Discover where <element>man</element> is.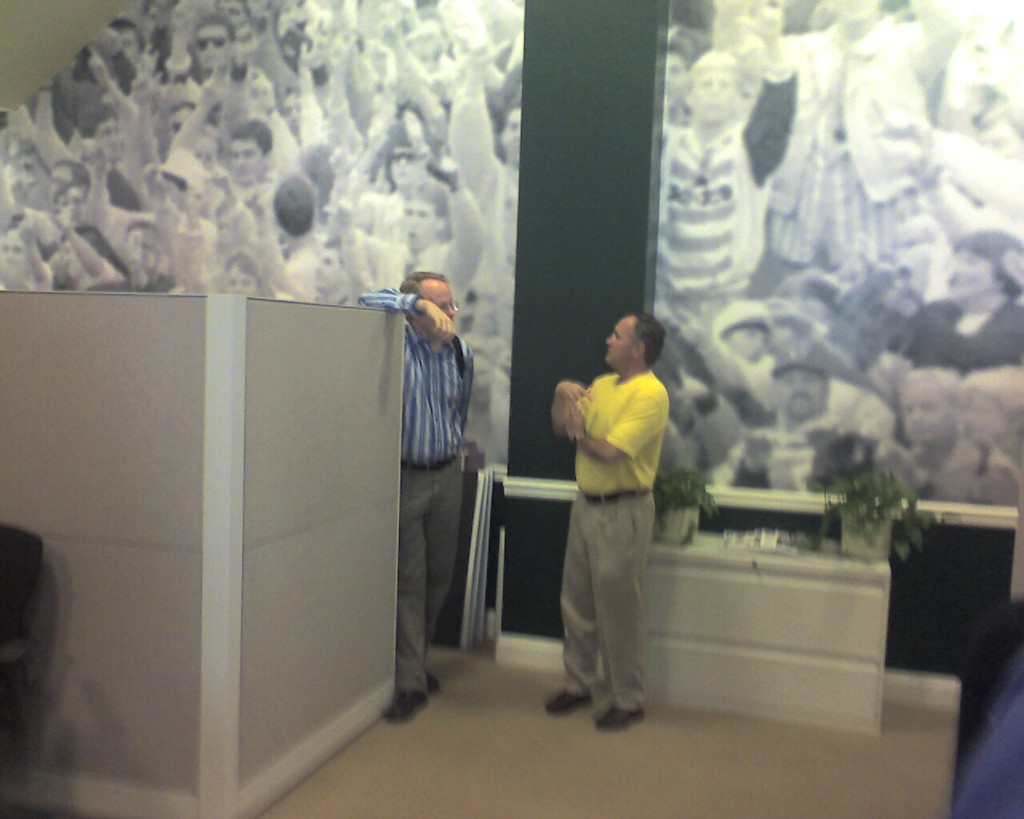
Discovered at [x1=100, y1=14, x2=161, y2=110].
